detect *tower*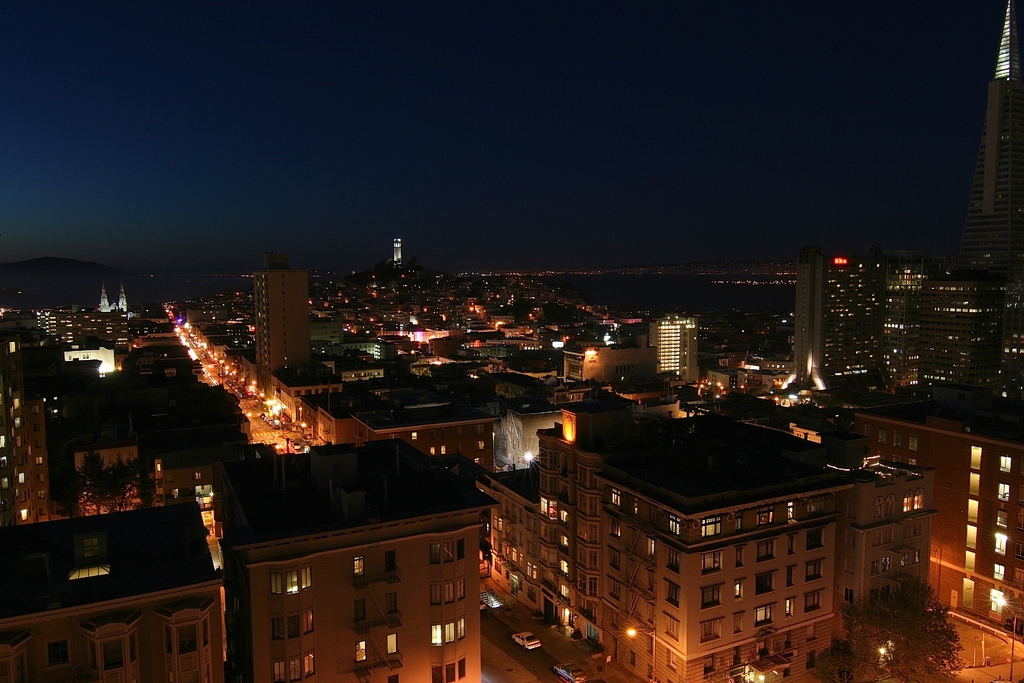
(956, 0, 1023, 280)
